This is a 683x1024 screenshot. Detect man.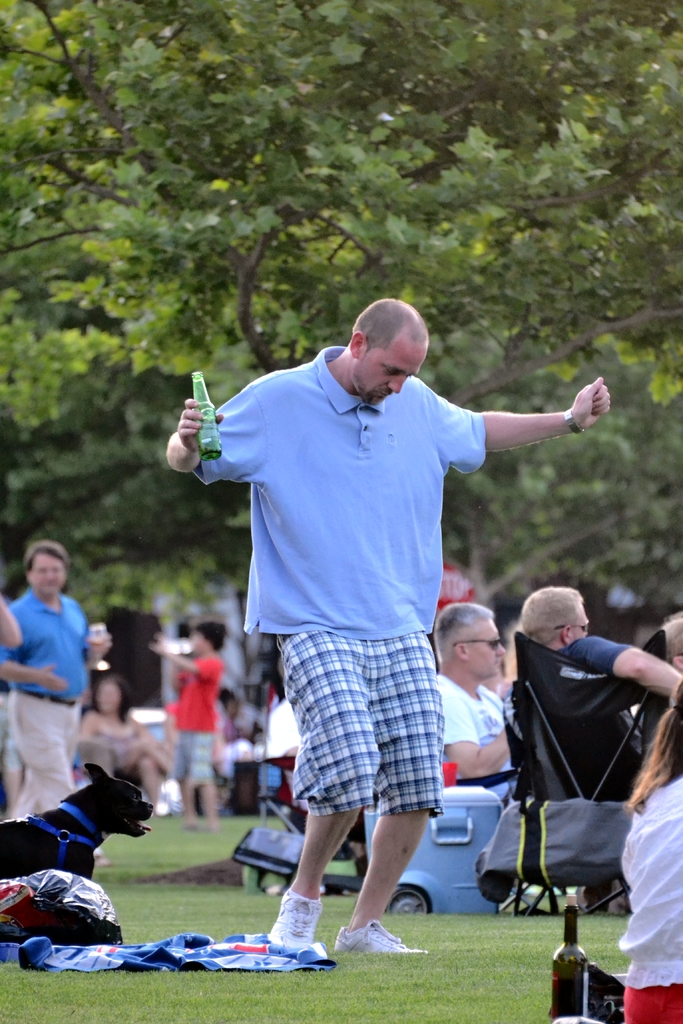
(left=440, top=607, right=518, bottom=810).
